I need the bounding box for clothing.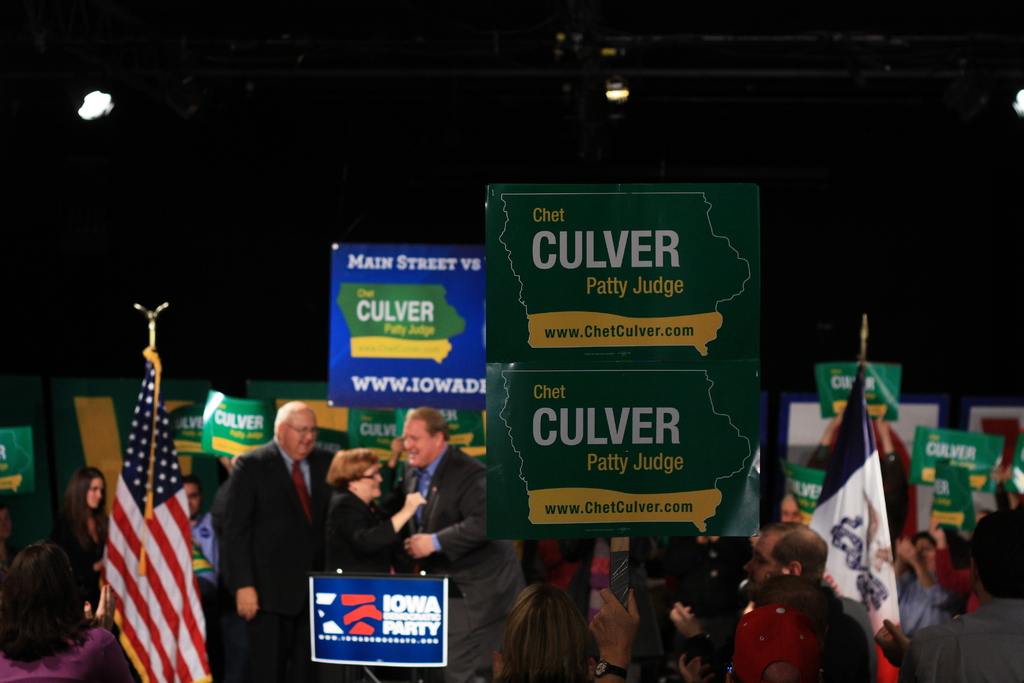
Here it is: bbox=[829, 600, 868, 682].
